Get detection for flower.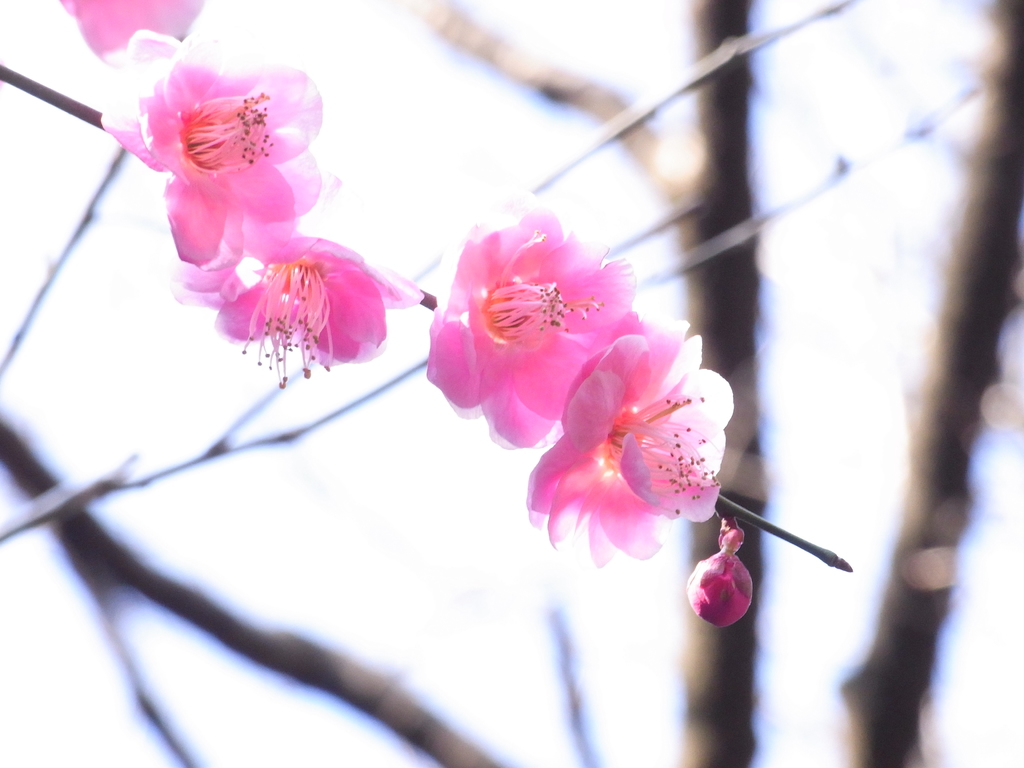
Detection: [x1=525, y1=324, x2=737, y2=570].
